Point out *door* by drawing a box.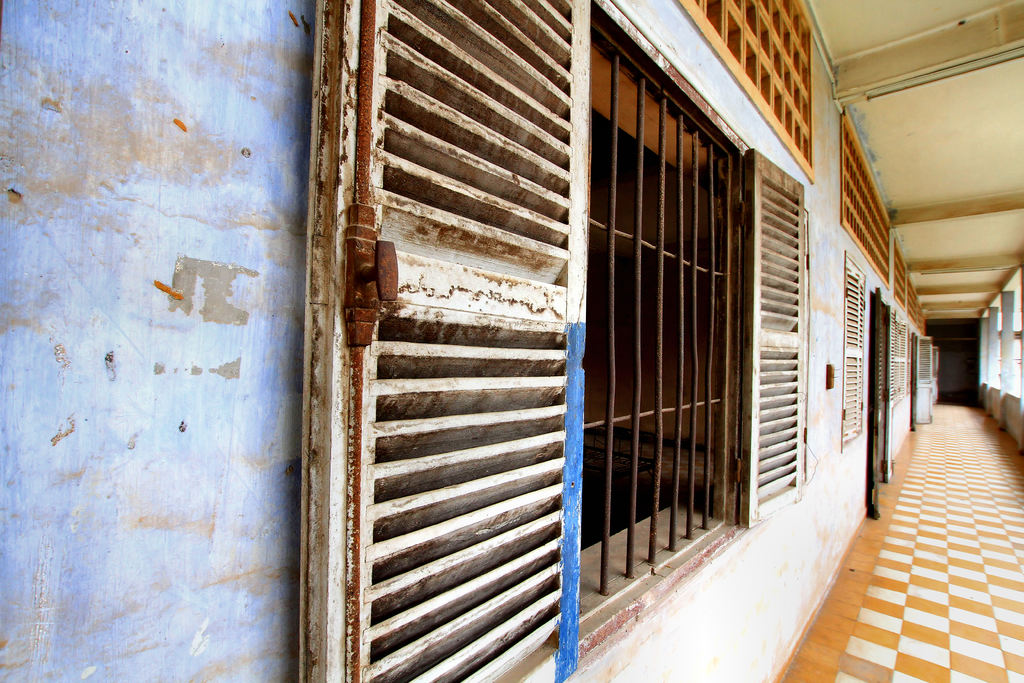
BBox(914, 336, 935, 424).
